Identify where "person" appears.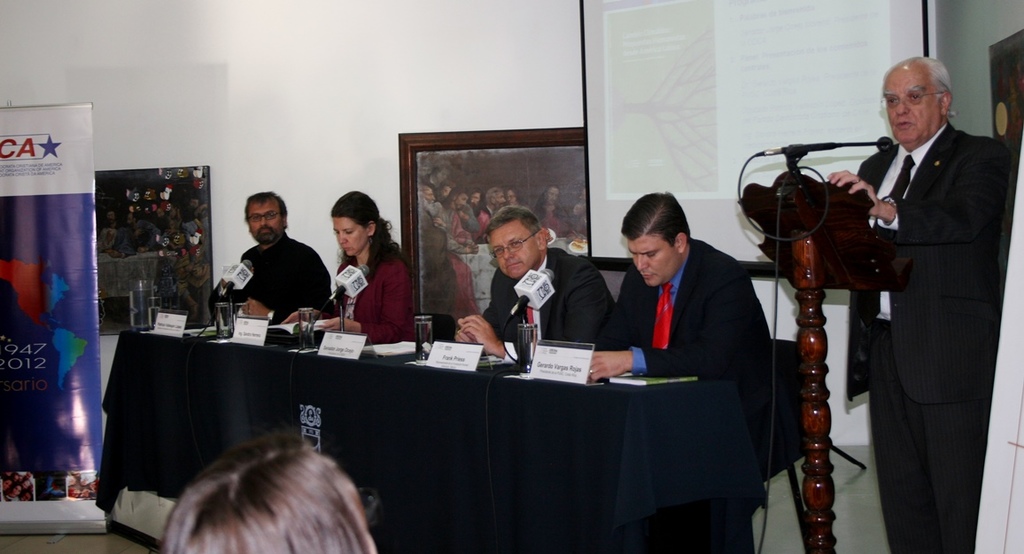
Appears at x1=847 y1=34 x2=1000 y2=553.
